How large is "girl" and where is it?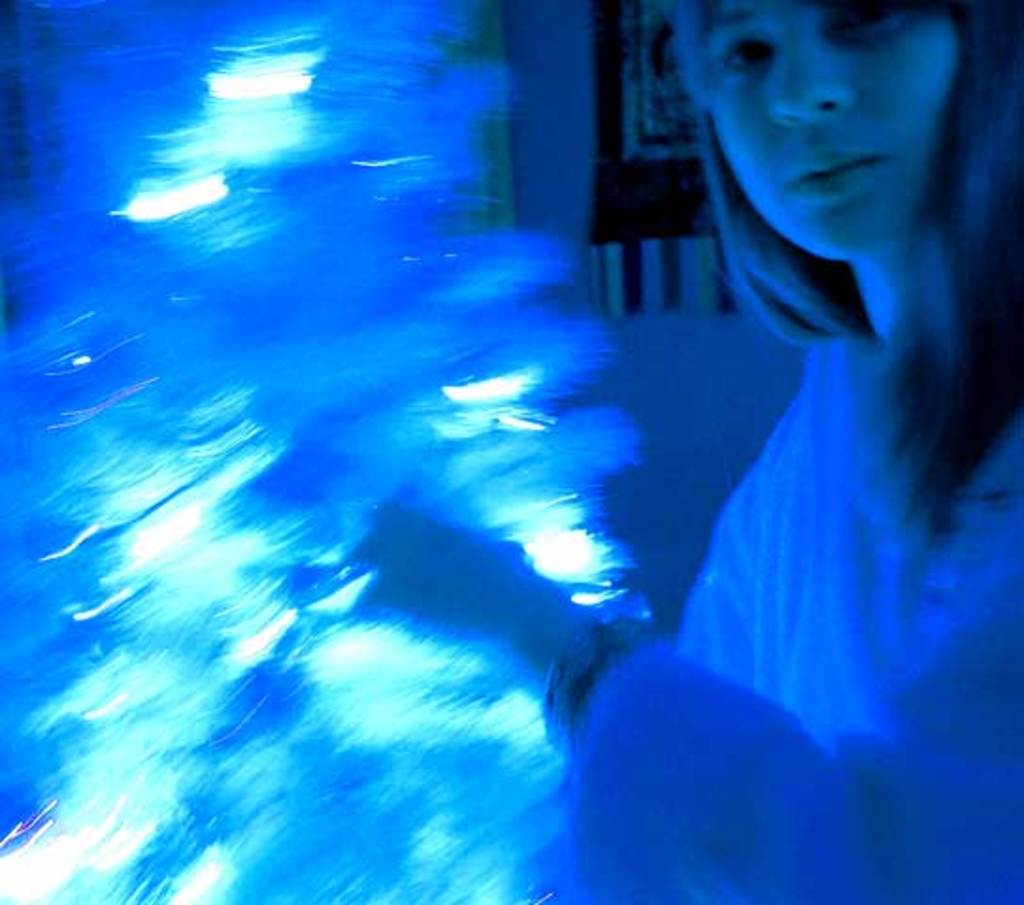
Bounding box: 370/0/1022/903.
